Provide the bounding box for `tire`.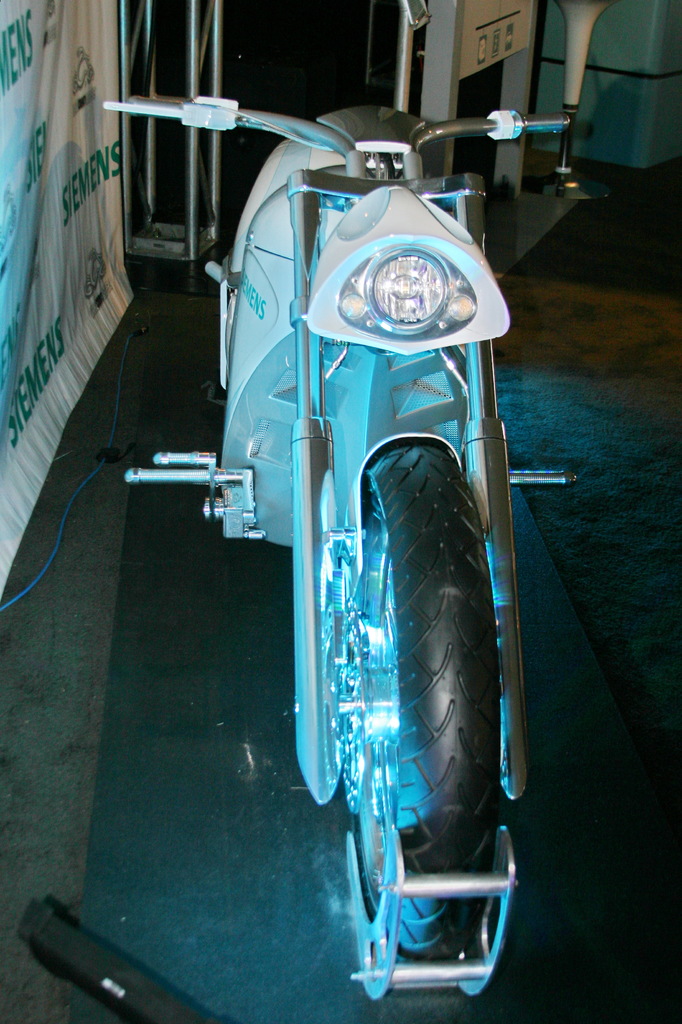
[left=349, top=442, right=506, bottom=968].
